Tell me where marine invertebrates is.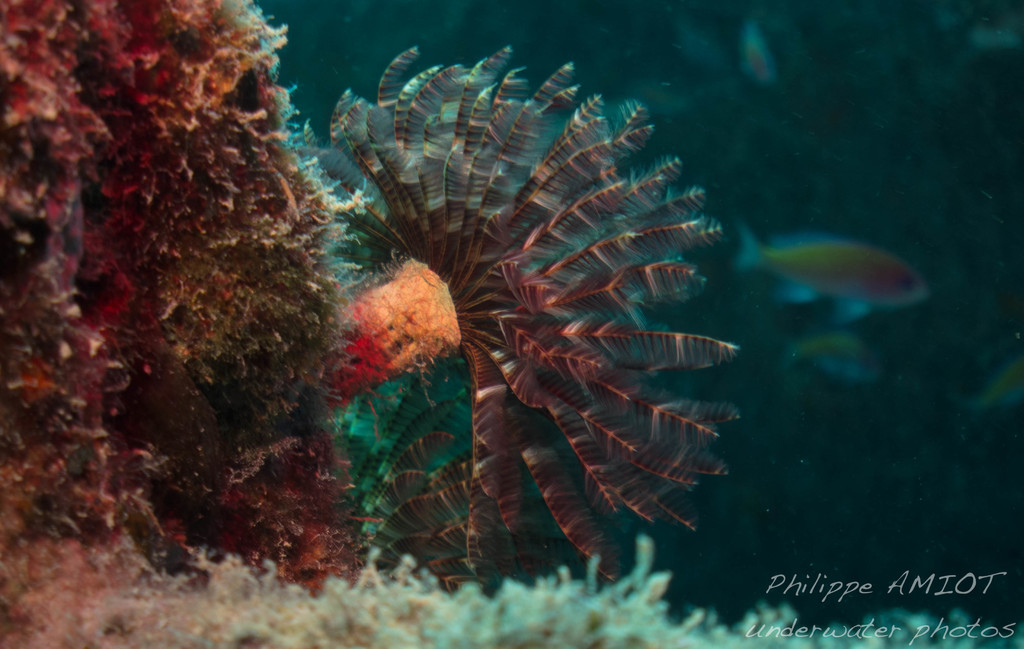
marine invertebrates is at box(274, 58, 739, 577).
